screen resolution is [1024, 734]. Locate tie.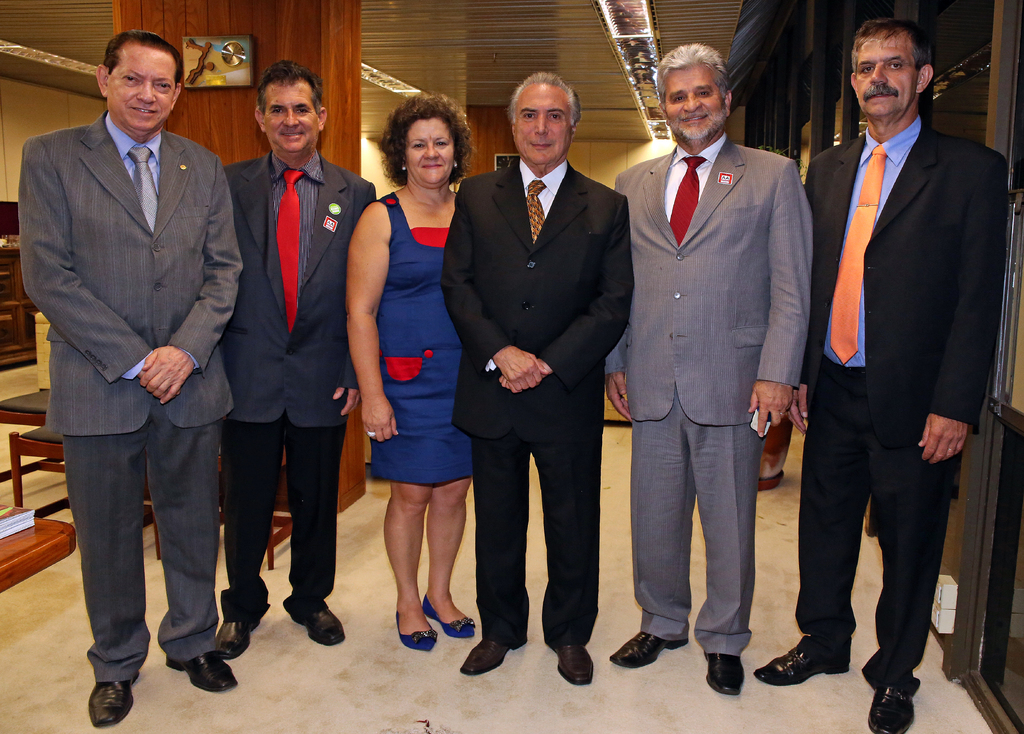
(left=669, top=152, right=705, bottom=246).
